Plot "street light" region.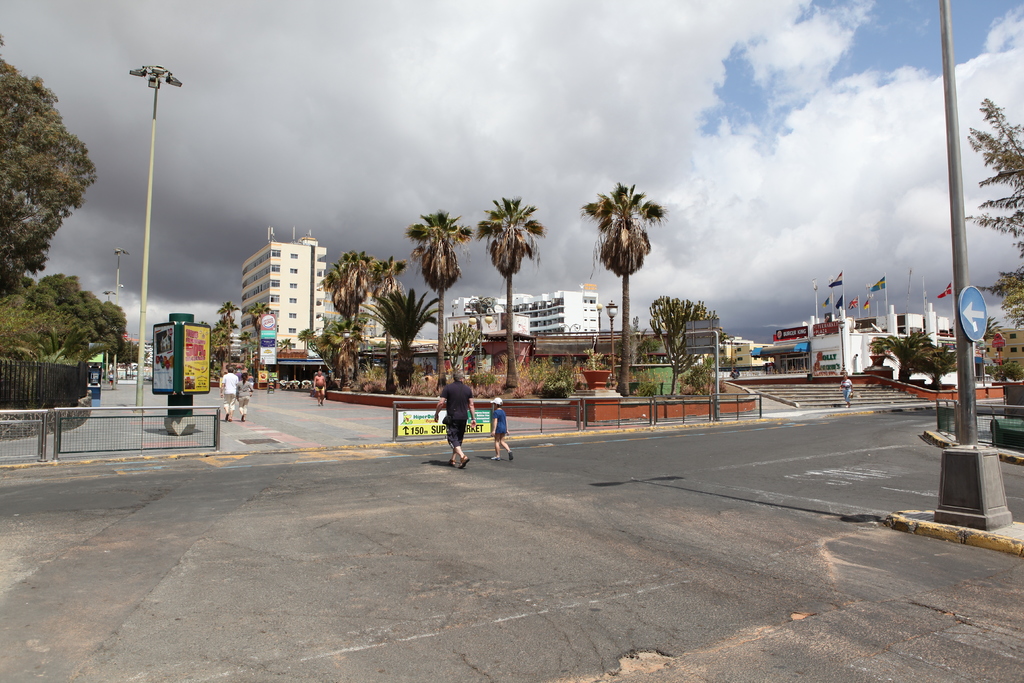
Plotted at [993, 352, 997, 376].
